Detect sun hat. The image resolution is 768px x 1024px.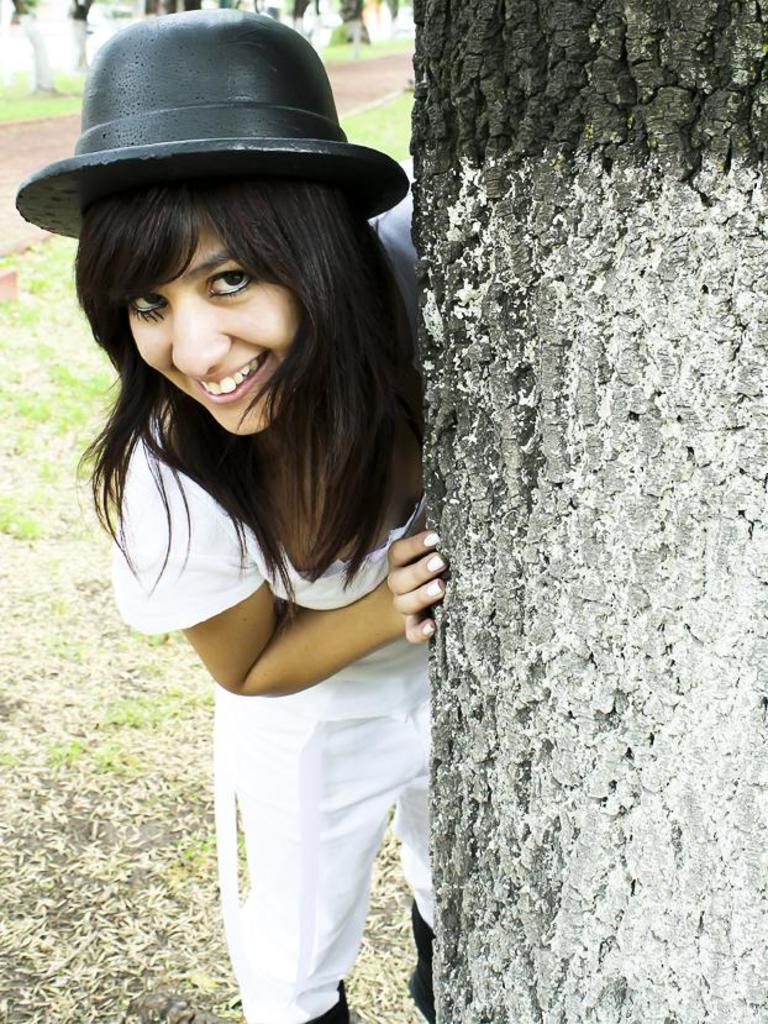
(left=6, top=11, right=416, bottom=247).
